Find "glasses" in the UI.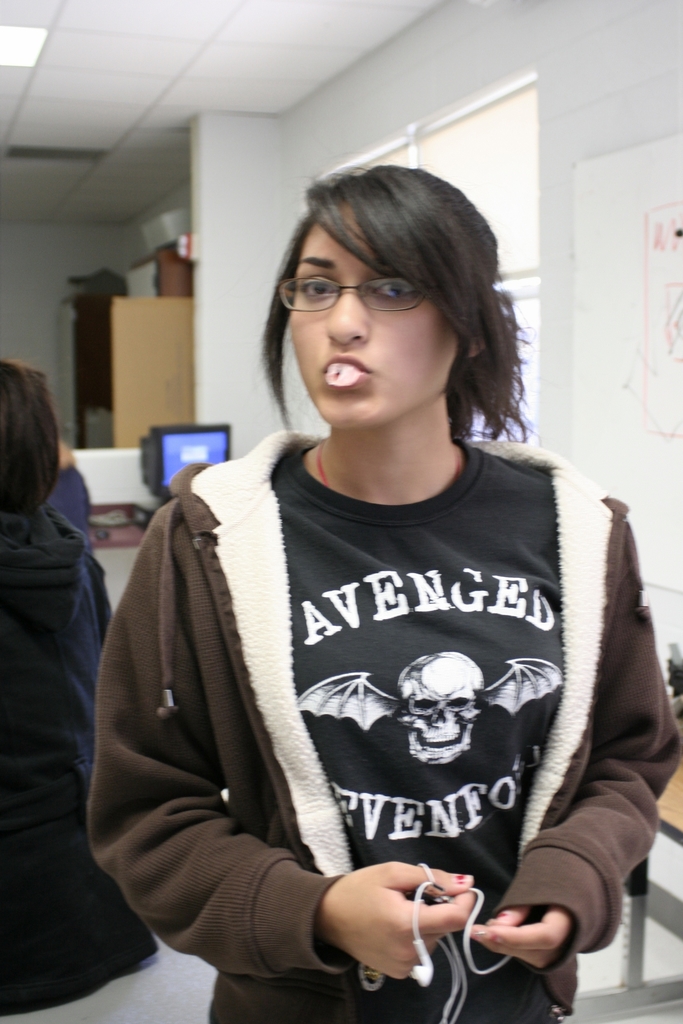
UI element at x1=285, y1=267, x2=457, y2=312.
